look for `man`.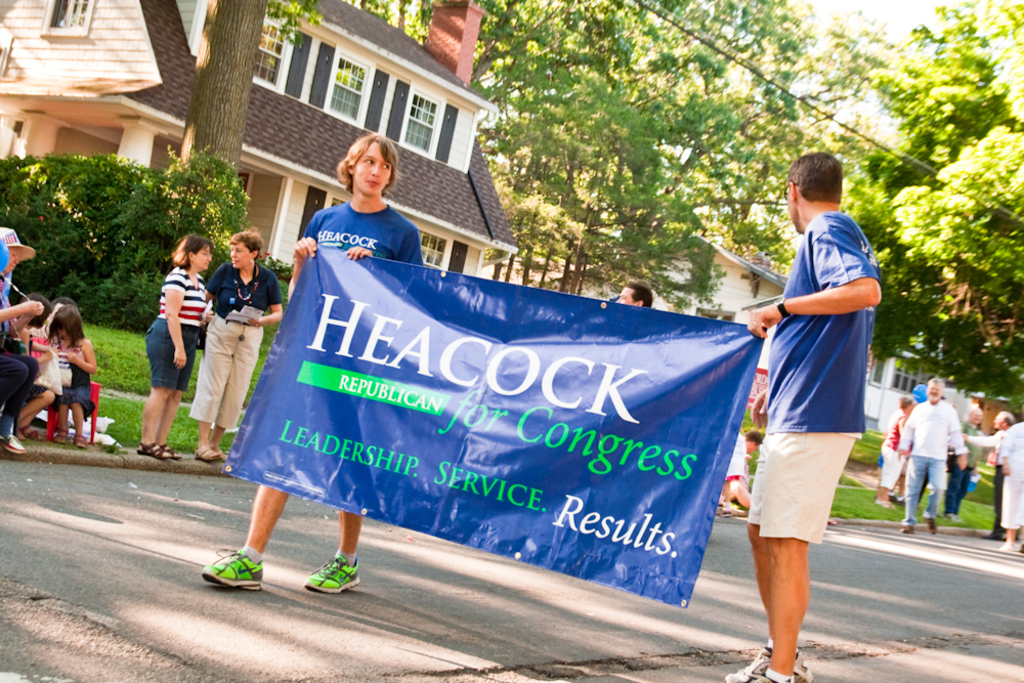
Found: detection(959, 408, 1015, 539).
